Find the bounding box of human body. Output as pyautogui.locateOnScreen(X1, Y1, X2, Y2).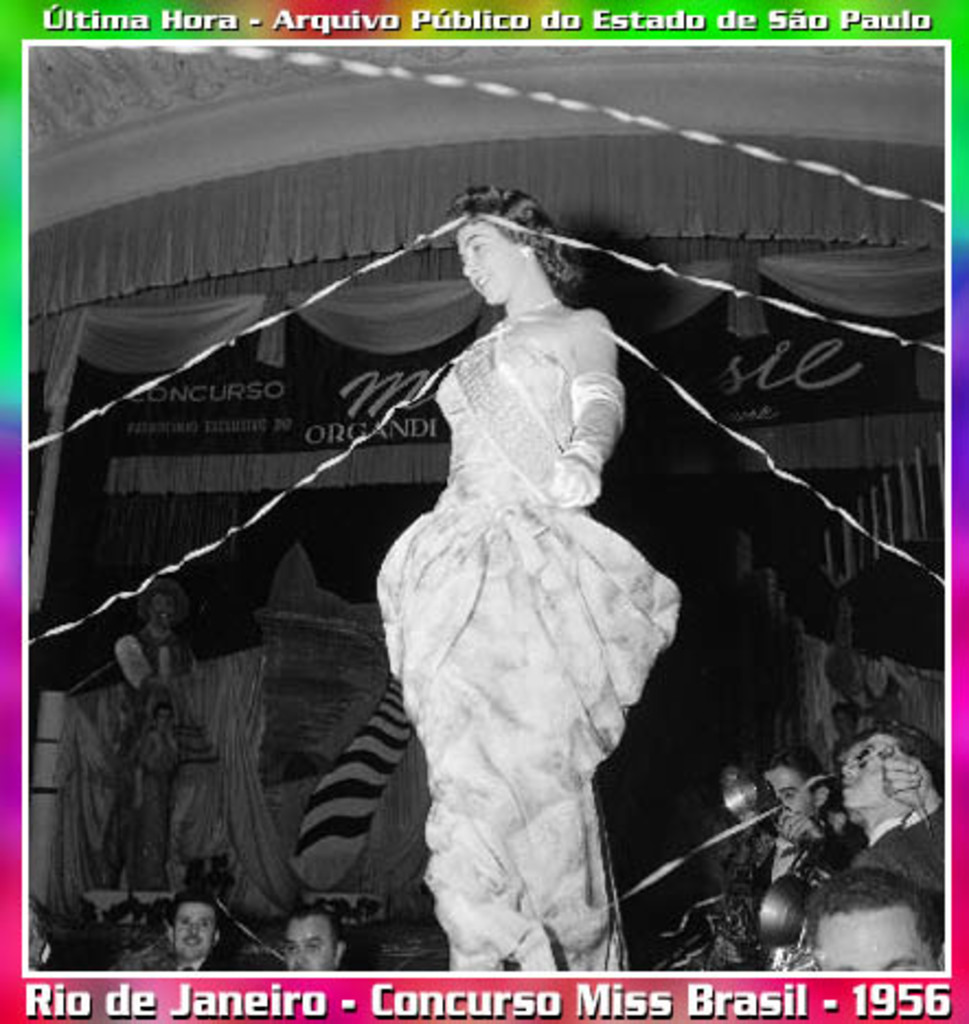
pyautogui.locateOnScreen(103, 890, 267, 974).
